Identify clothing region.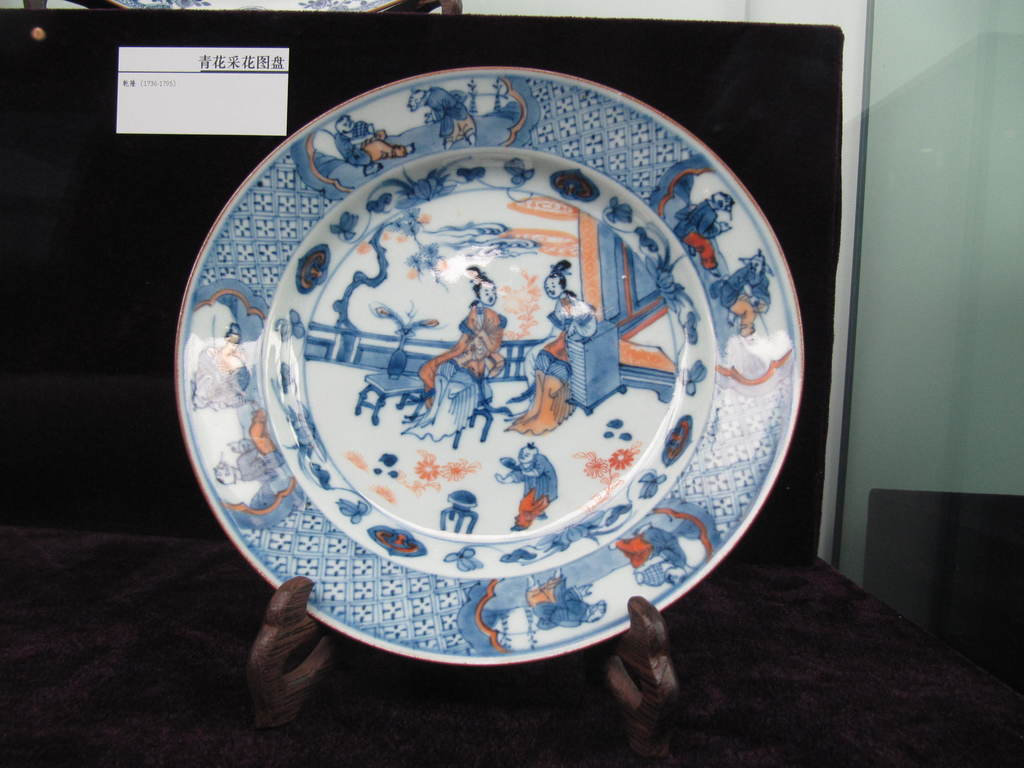
Region: pyautogui.locateOnScreen(432, 85, 477, 137).
